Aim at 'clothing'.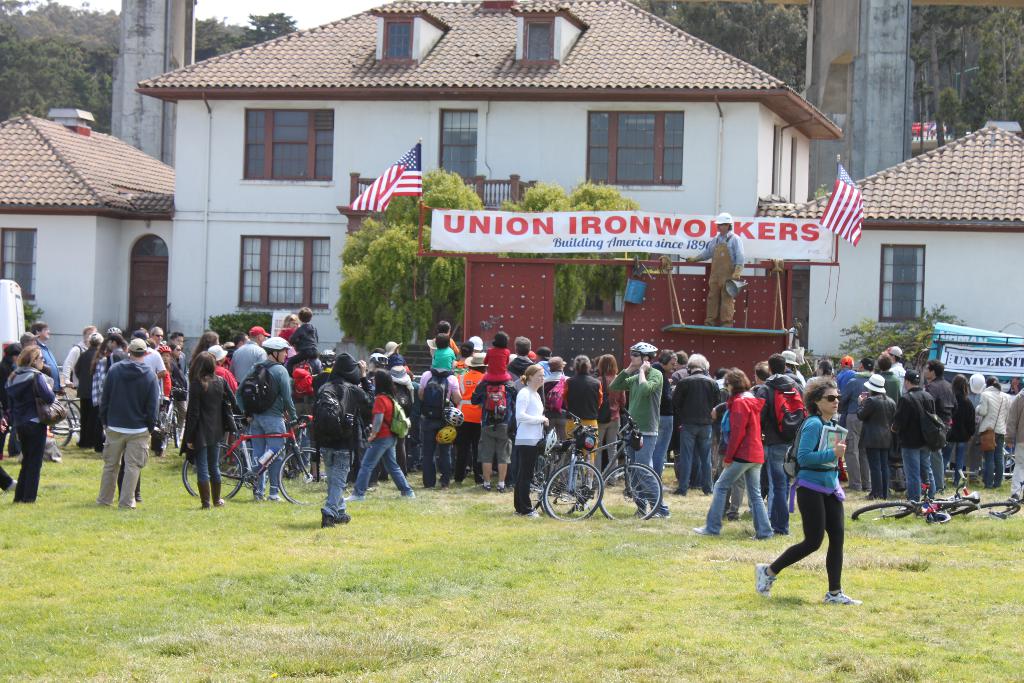
Aimed at region(213, 358, 237, 391).
